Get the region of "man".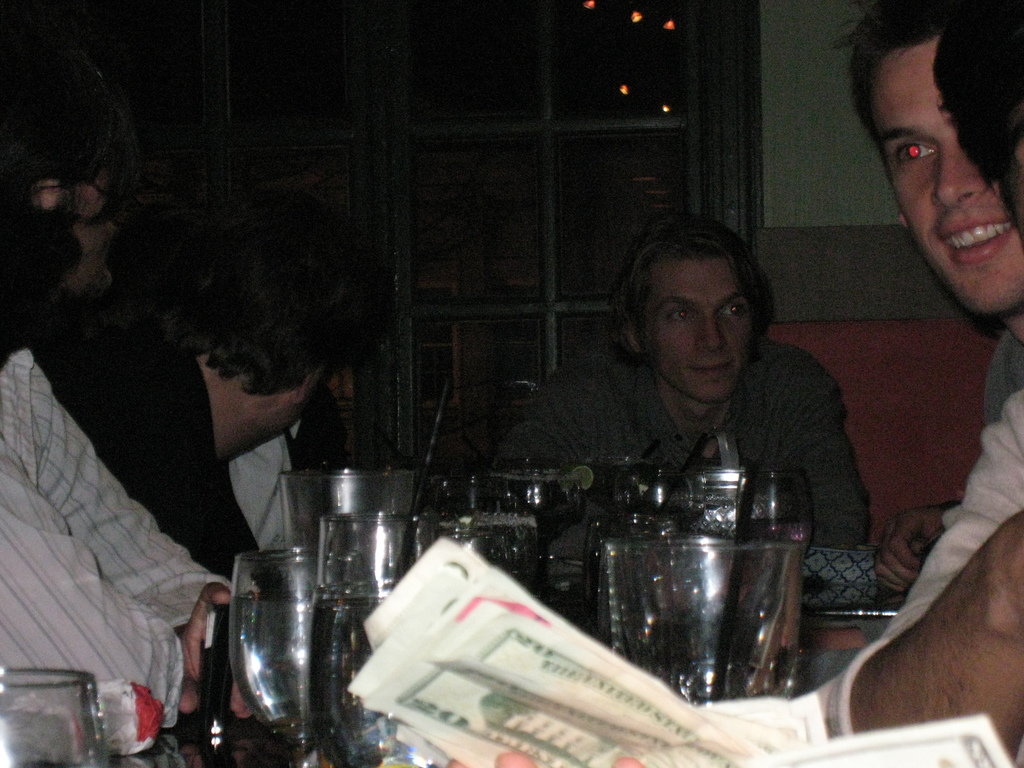
(left=806, top=0, right=1023, bottom=758).
